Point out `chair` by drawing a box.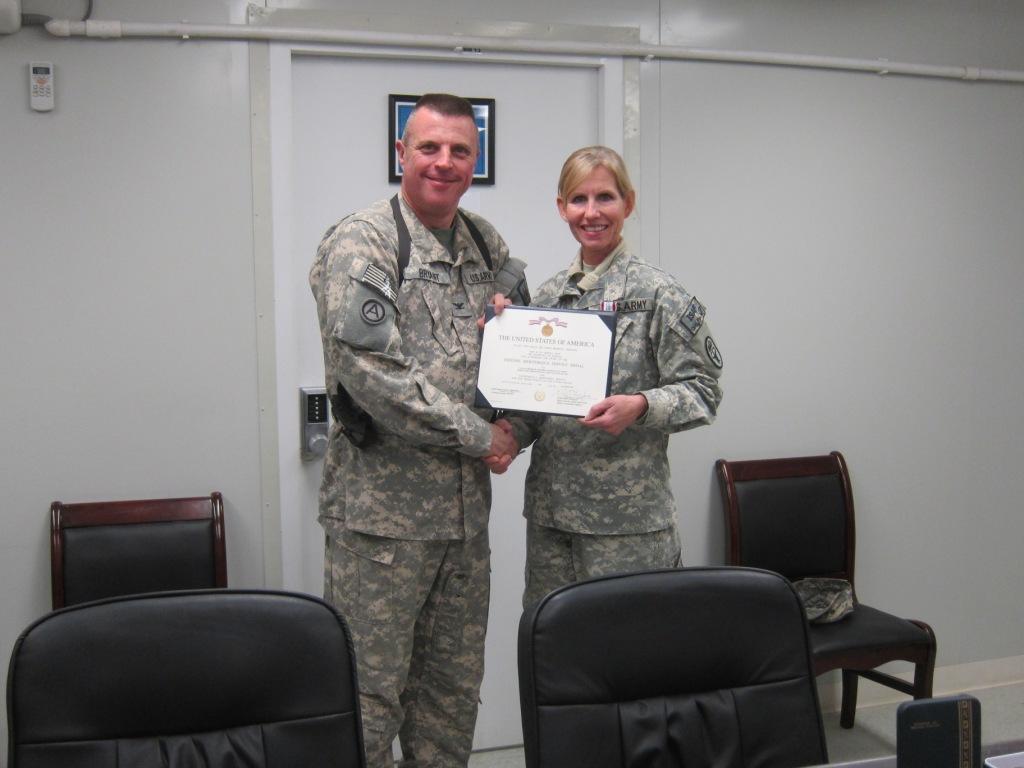
[left=0, top=507, right=362, bottom=767].
